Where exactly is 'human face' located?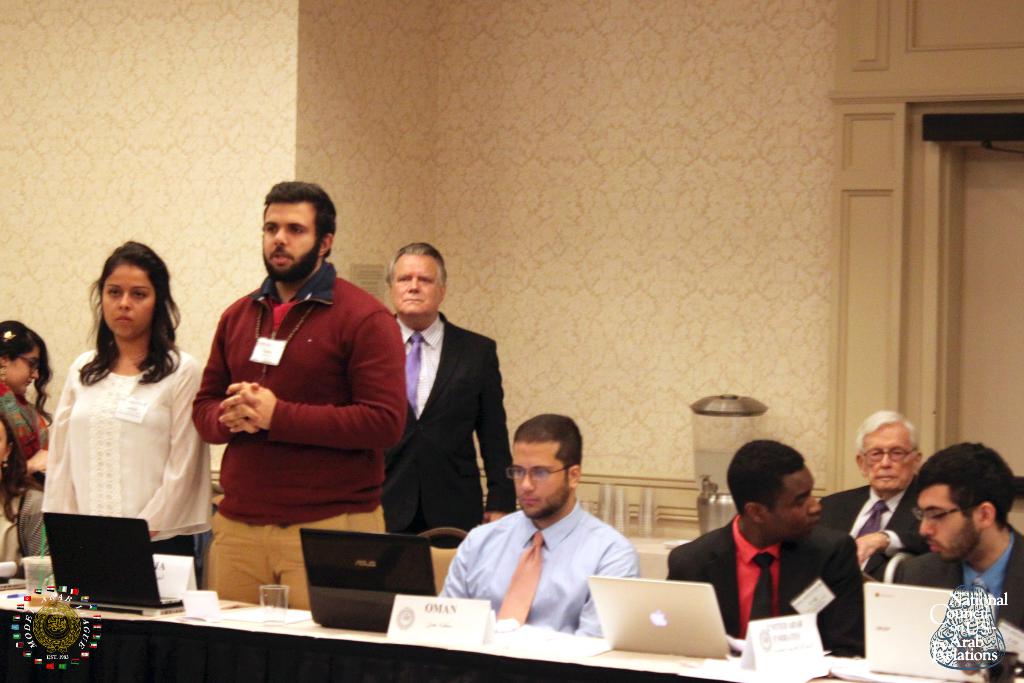
Its bounding box is (left=760, top=469, right=823, bottom=541).
